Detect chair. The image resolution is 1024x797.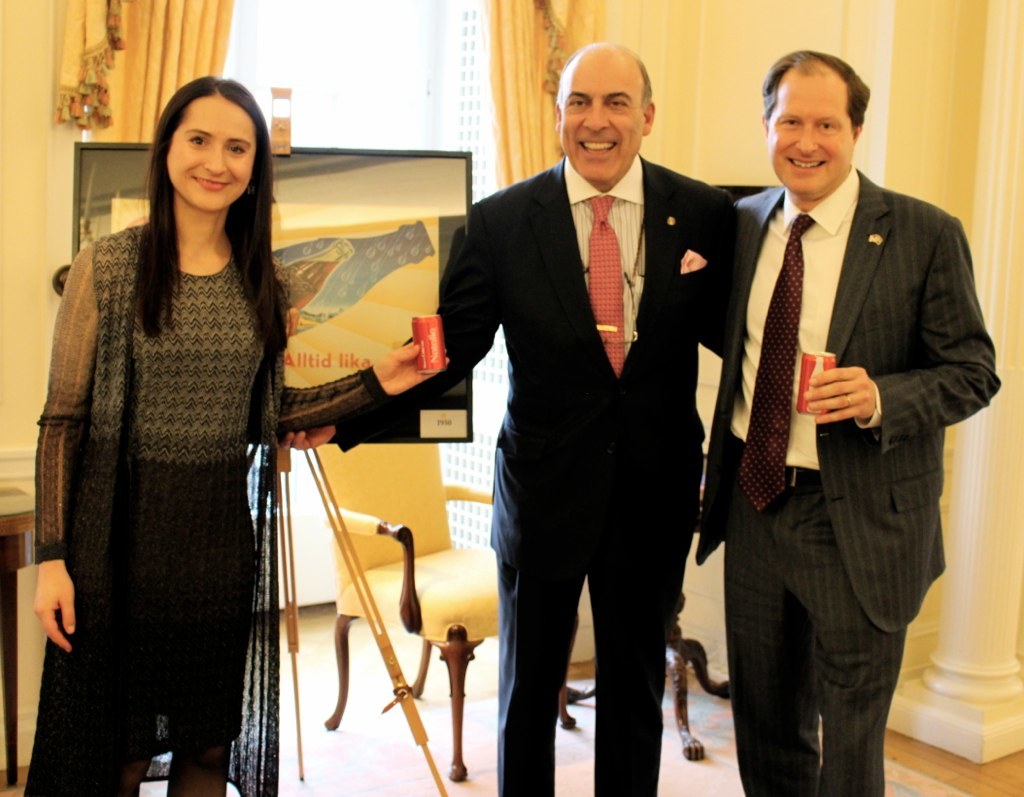
<box>317,439,490,785</box>.
